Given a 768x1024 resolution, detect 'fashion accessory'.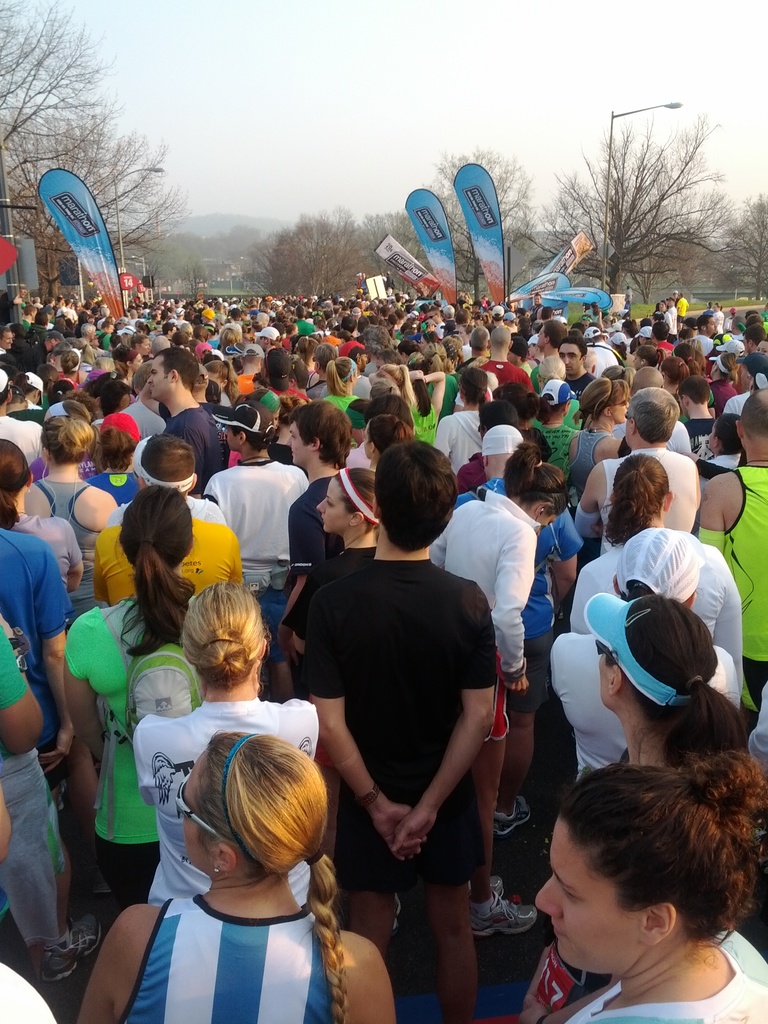
[left=584, top=595, right=675, bottom=703].
